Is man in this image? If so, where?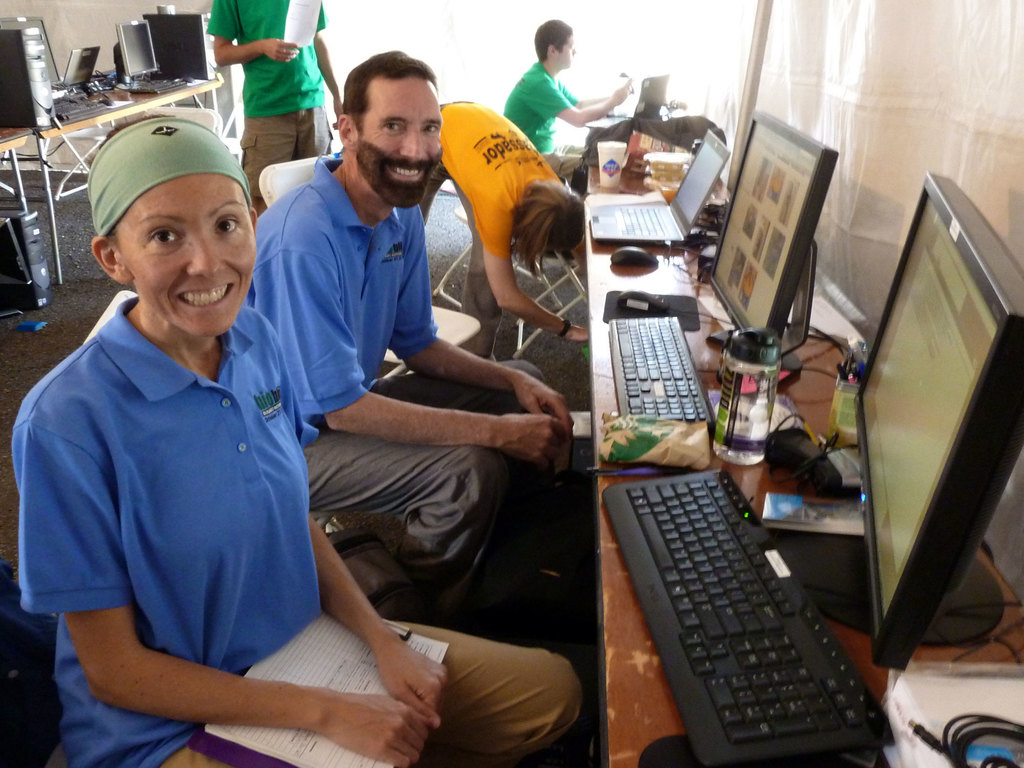
Yes, at [225,93,573,704].
